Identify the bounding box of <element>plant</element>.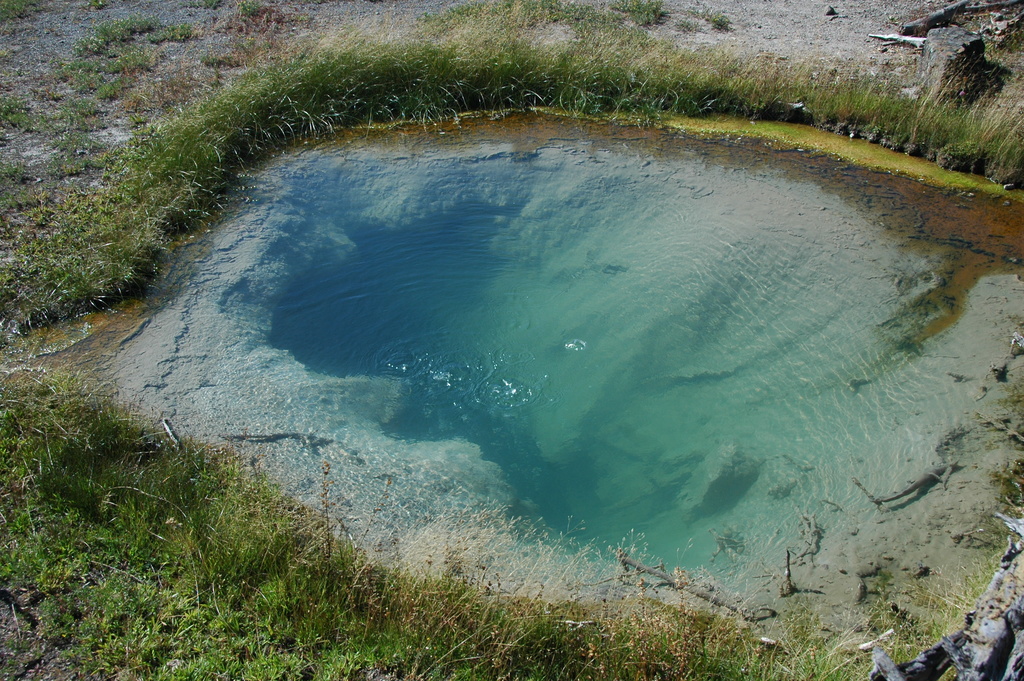
(708,4,735,30).
